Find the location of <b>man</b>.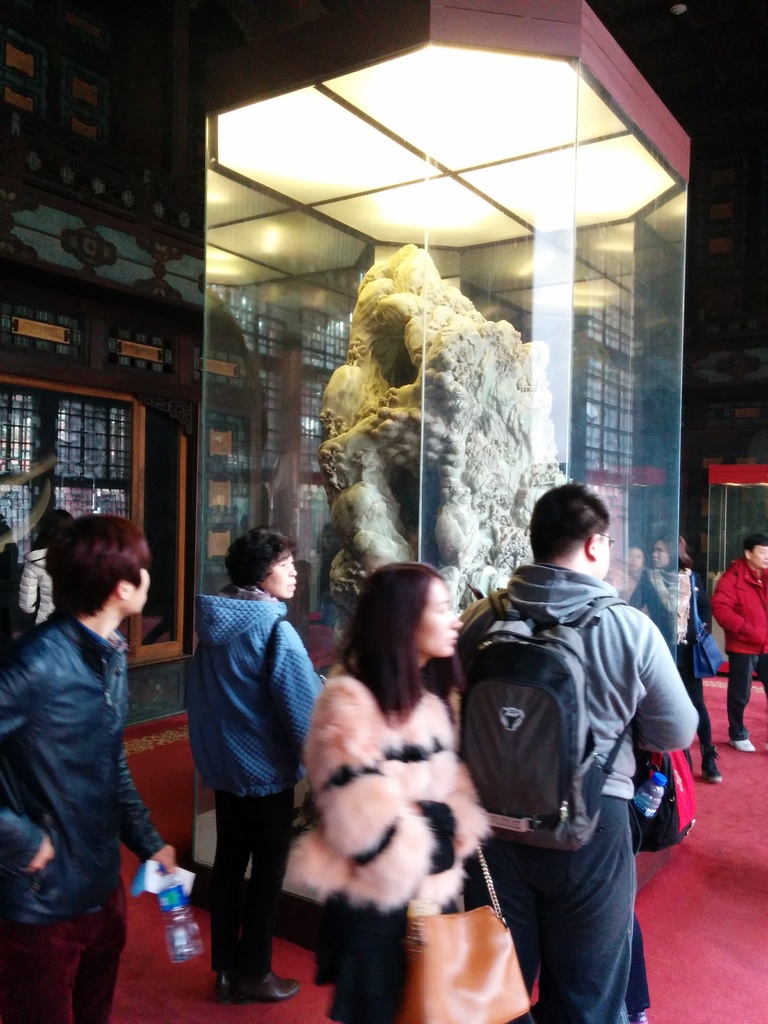
Location: {"x1": 431, "y1": 481, "x2": 697, "y2": 1019}.
